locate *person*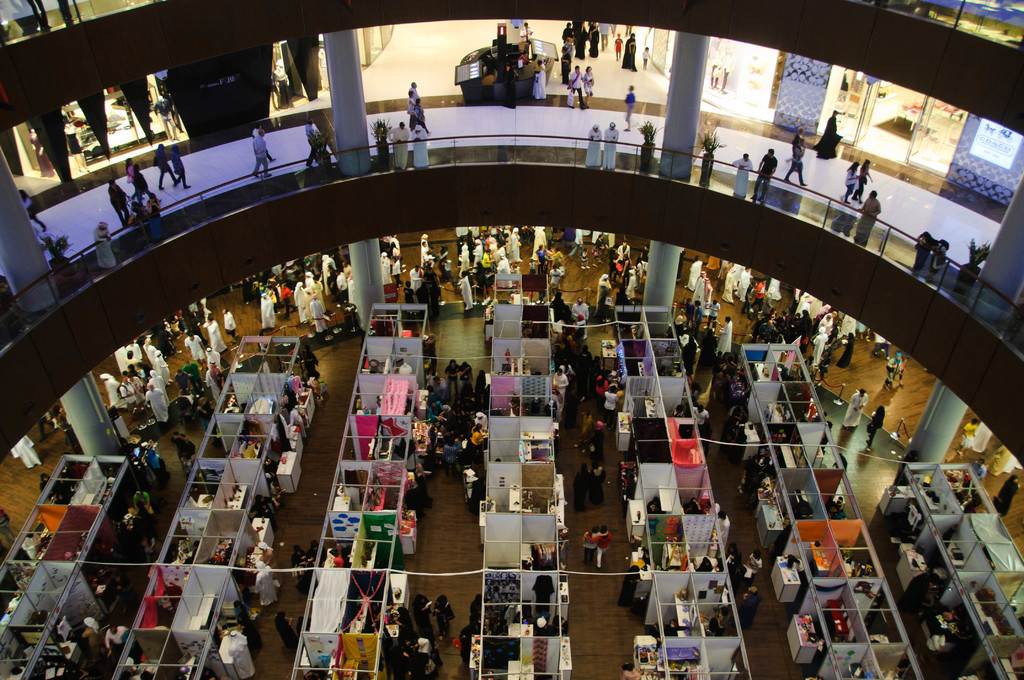
rect(851, 160, 874, 198)
